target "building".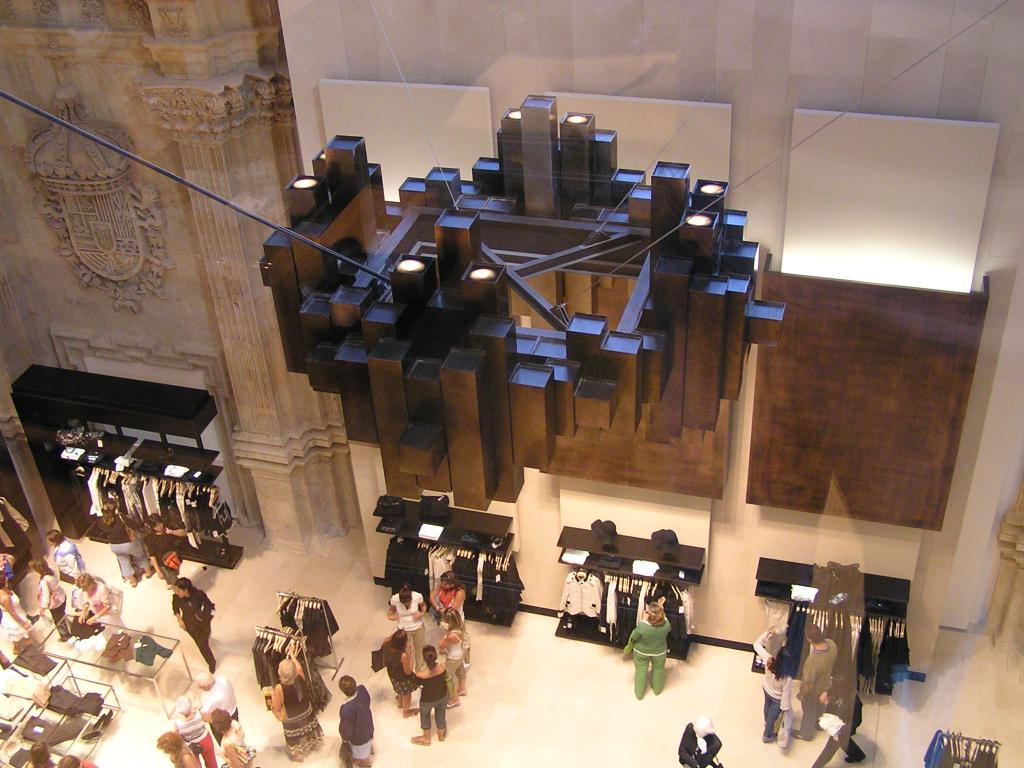
Target region: select_region(0, 0, 1023, 767).
